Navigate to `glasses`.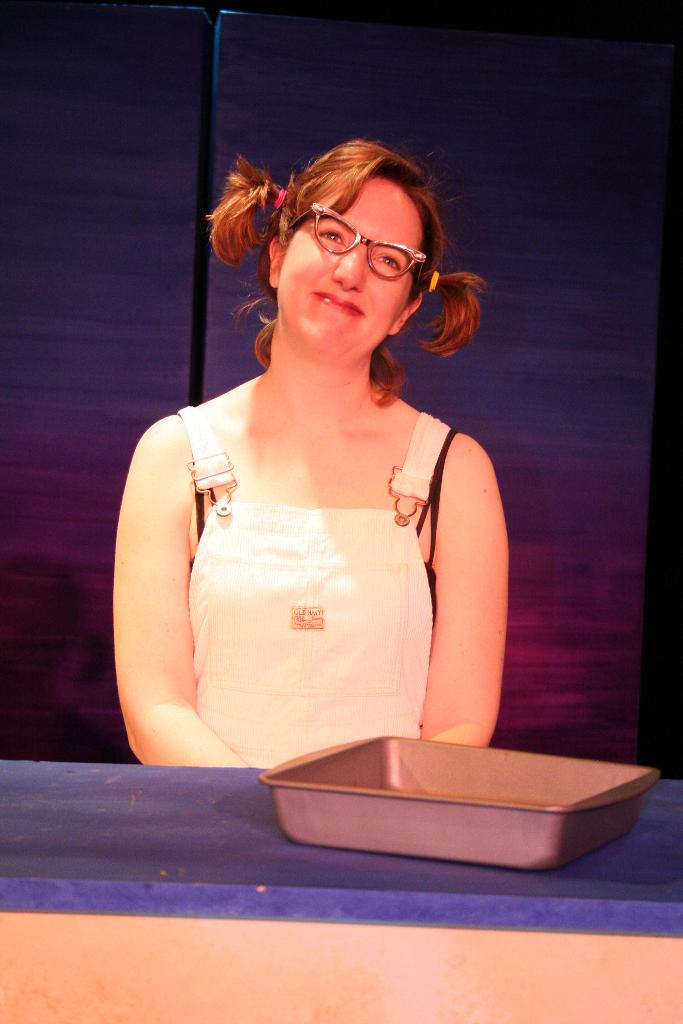
Navigation target: BBox(282, 196, 430, 291).
